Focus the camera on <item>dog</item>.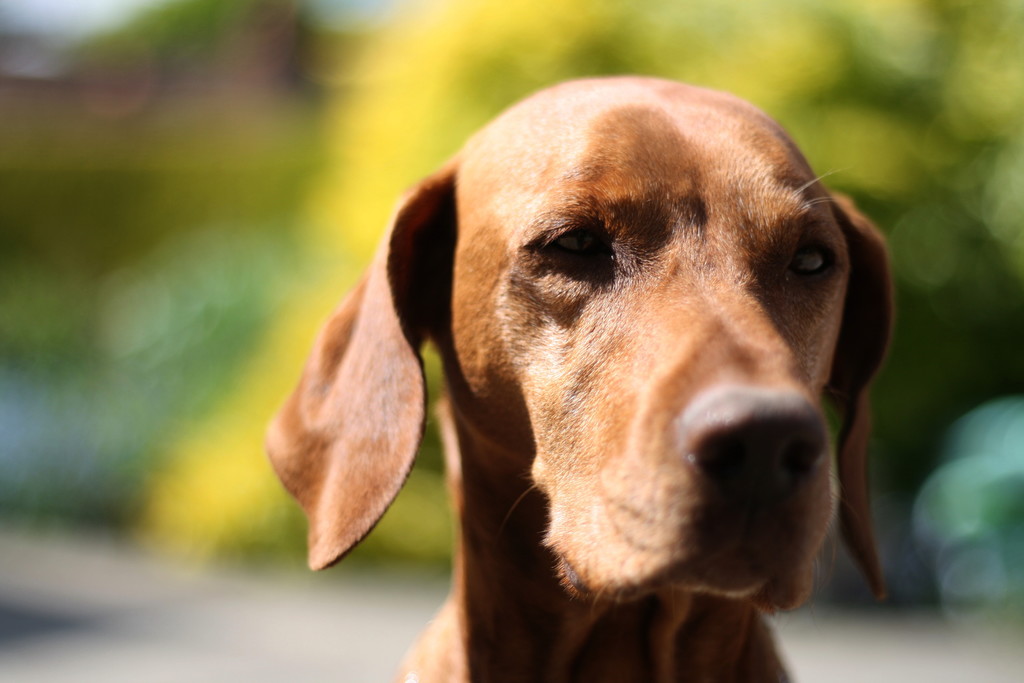
Focus region: 271, 76, 896, 682.
